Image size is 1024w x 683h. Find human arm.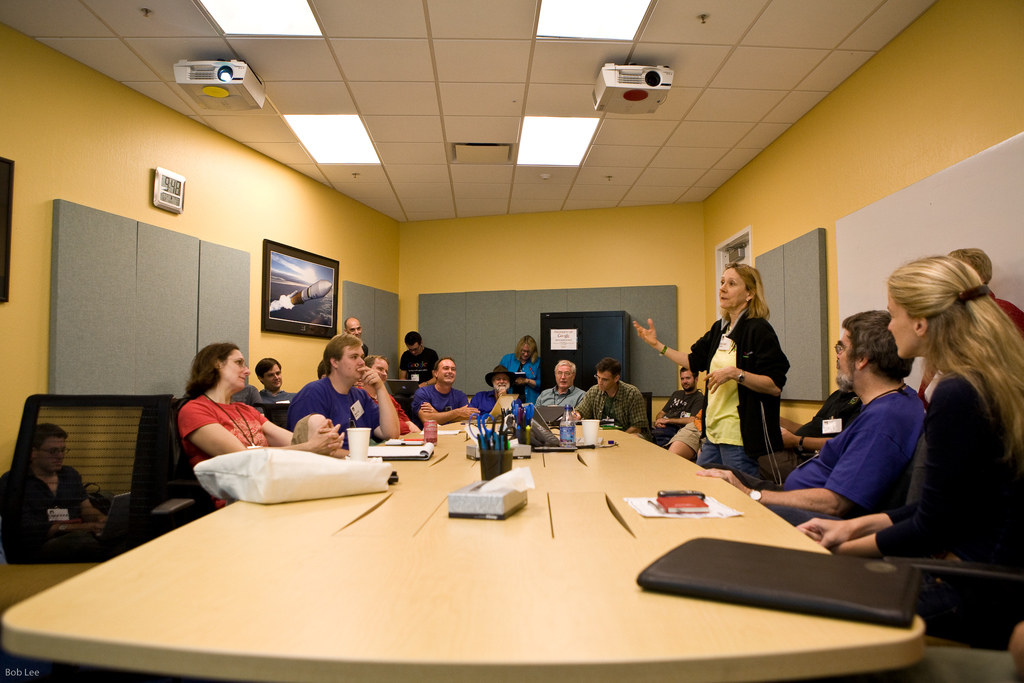
crop(700, 322, 794, 403).
